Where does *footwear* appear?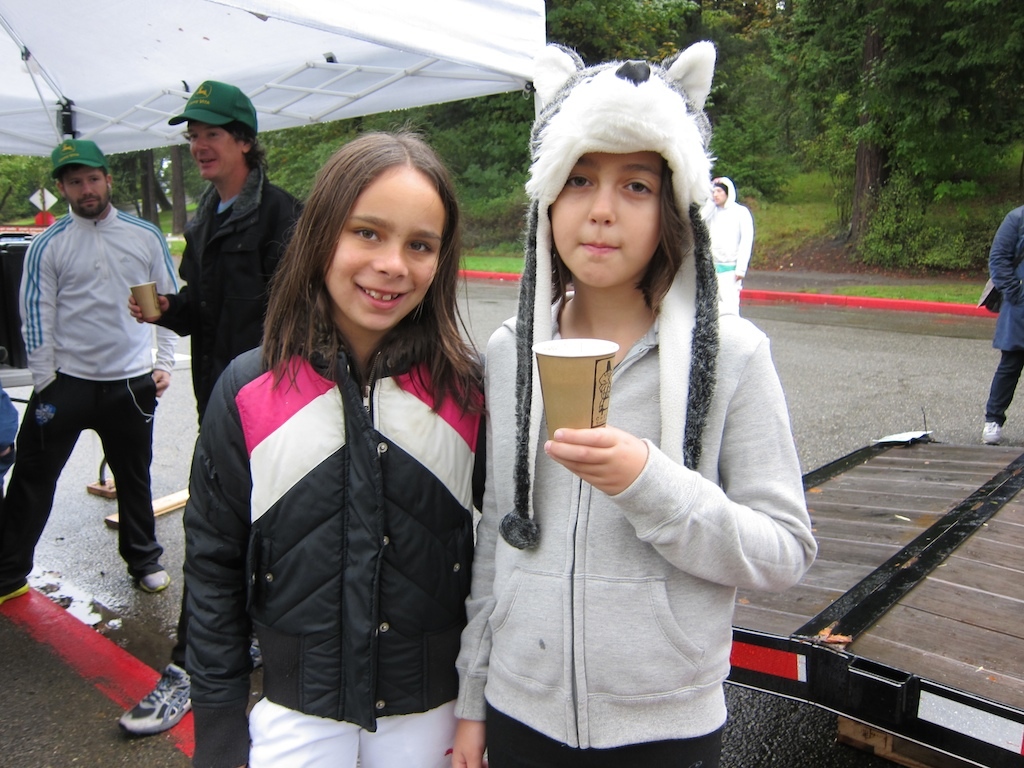
Appears at x1=981, y1=420, x2=1004, y2=447.
